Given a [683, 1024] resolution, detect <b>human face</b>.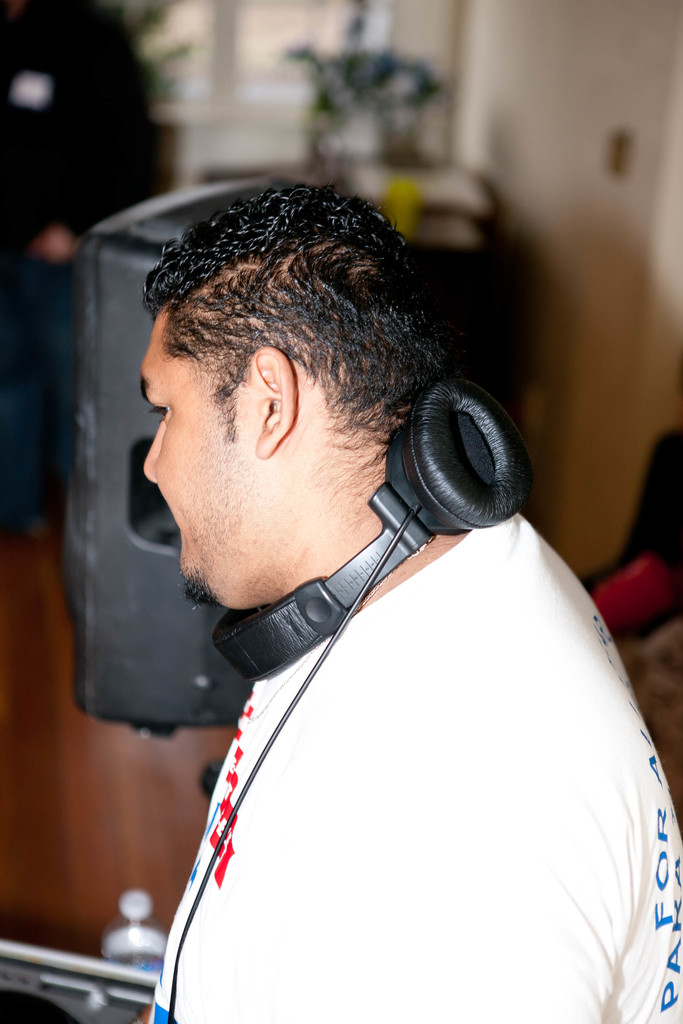
(left=142, top=307, right=254, bottom=601).
